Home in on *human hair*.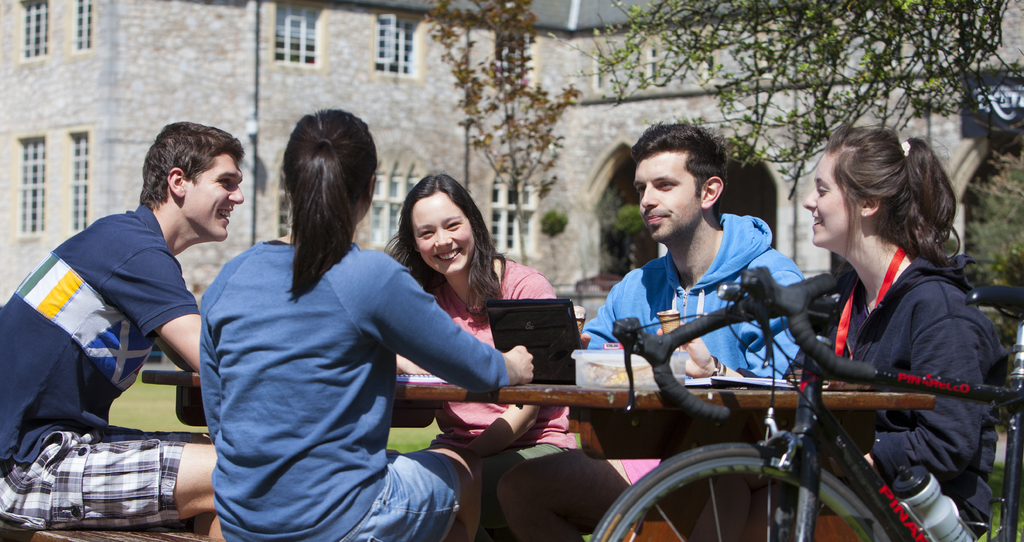
Homed in at l=380, t=170, r=508, b=317.
